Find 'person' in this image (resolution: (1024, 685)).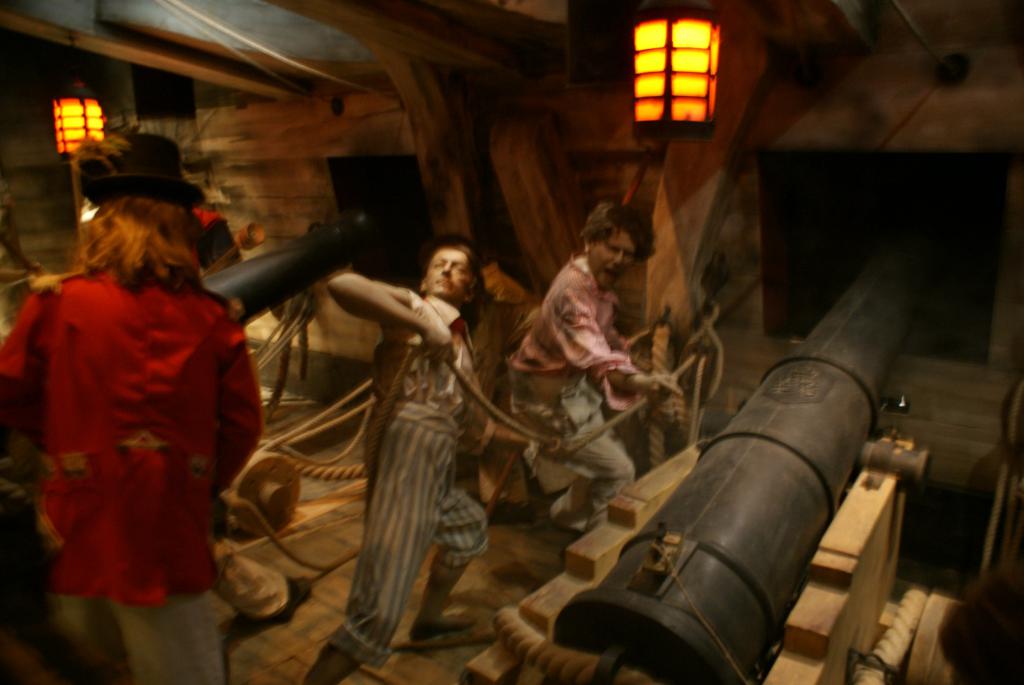
crop(317, 239, 489, 684).
